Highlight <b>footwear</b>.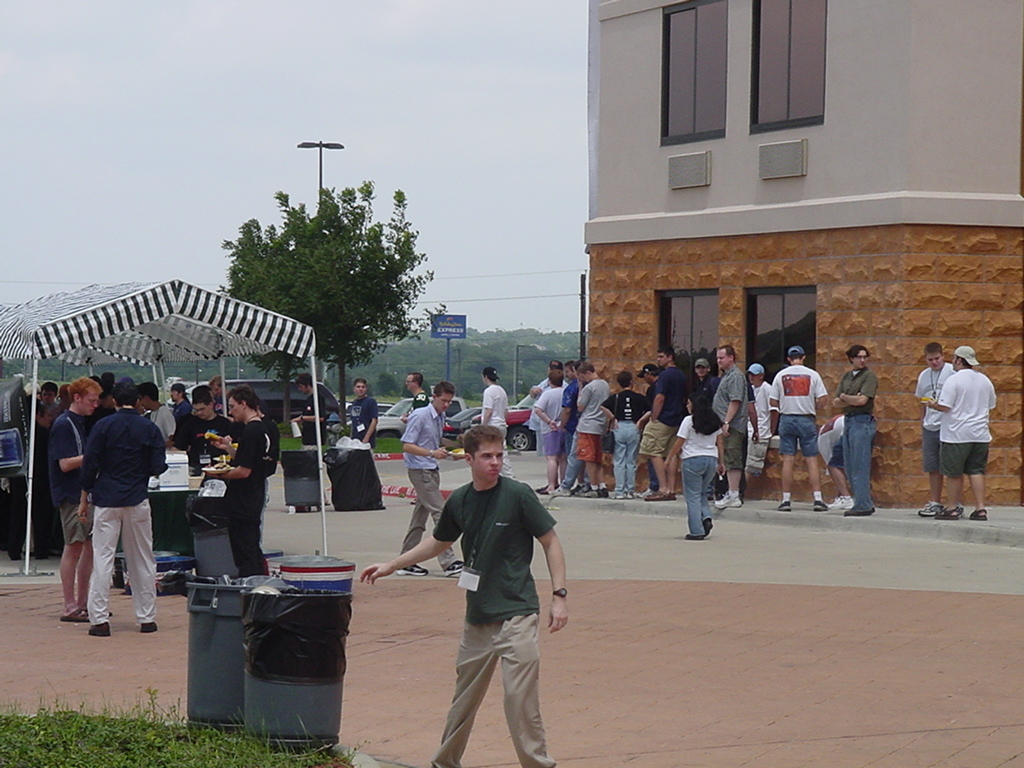
Highlighted region: 714:490:742:512.
